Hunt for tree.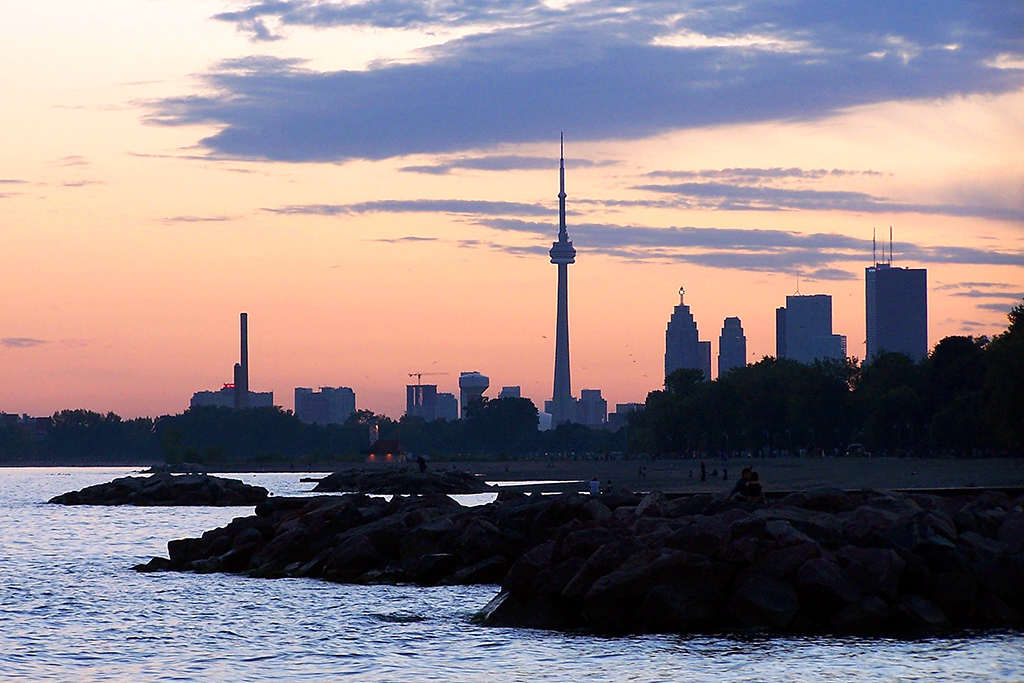
Hunted down at Rect(0, 411, 611, 477).
